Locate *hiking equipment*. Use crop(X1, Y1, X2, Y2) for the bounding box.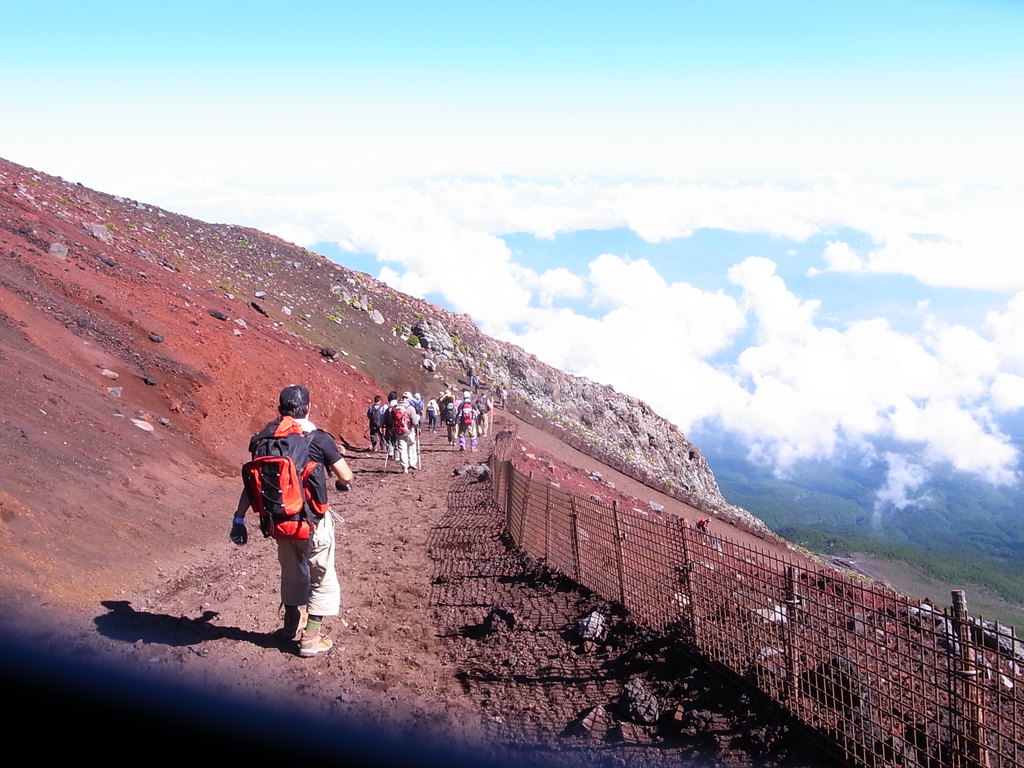
crop(240, 413, 328, 543).
